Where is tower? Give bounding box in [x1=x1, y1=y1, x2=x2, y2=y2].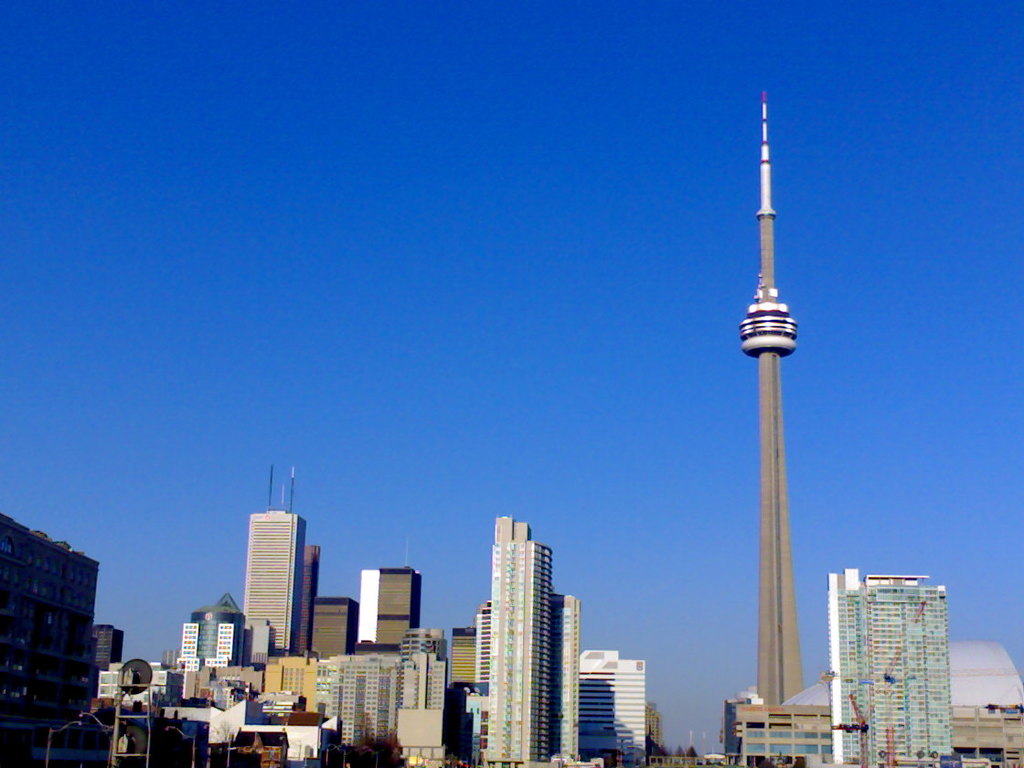
[x1=831, y1=569, x2=952, y2=767].
